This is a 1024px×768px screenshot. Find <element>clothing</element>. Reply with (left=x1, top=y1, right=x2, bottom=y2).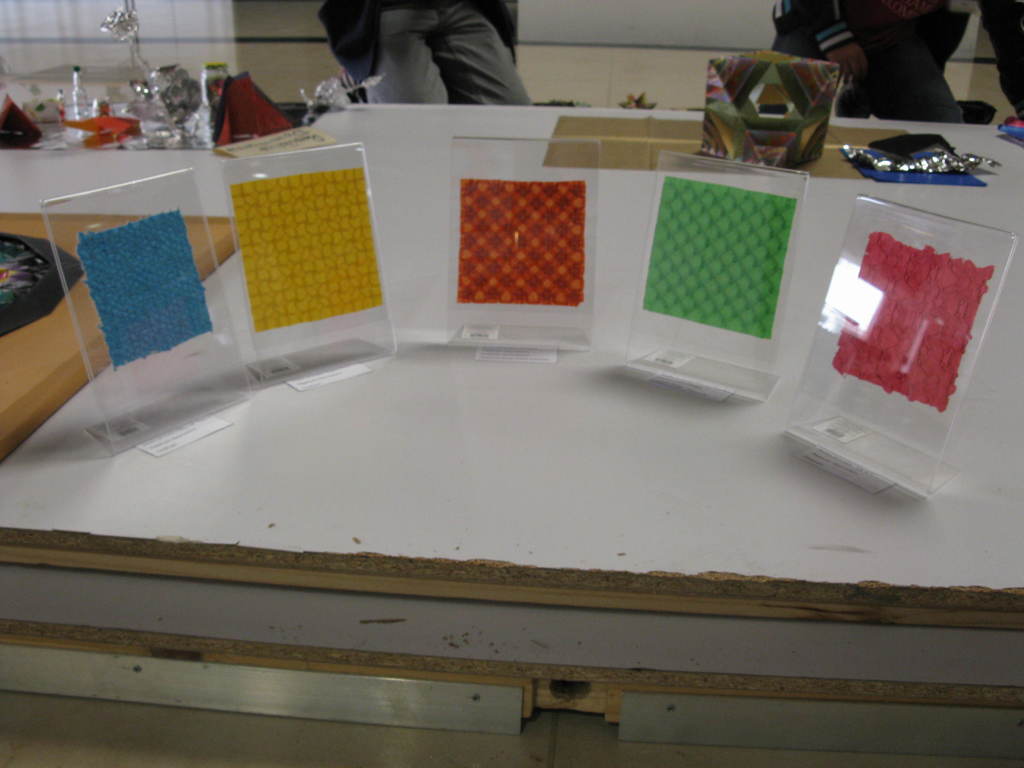
(left=767, top=0, right=973, bottom=122).
